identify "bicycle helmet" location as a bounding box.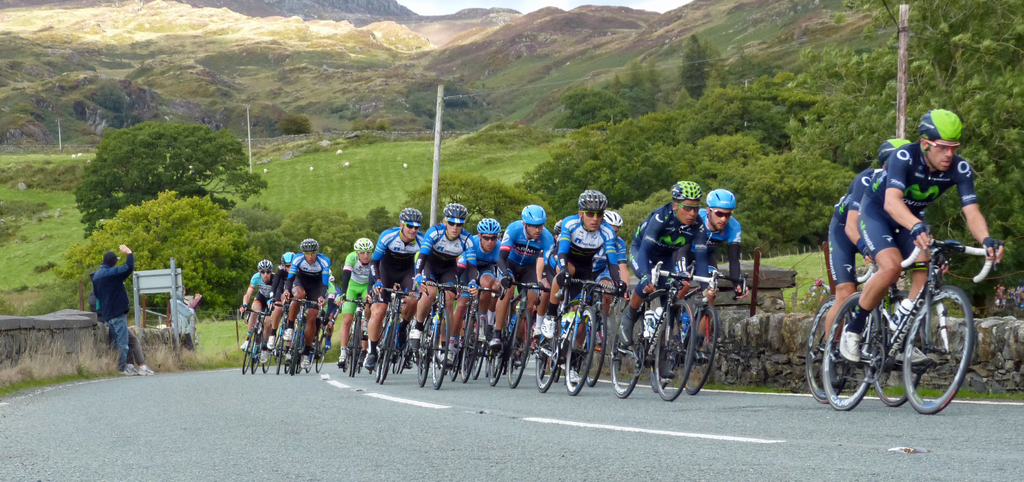
bbox=[705, 192, 736, 208].
